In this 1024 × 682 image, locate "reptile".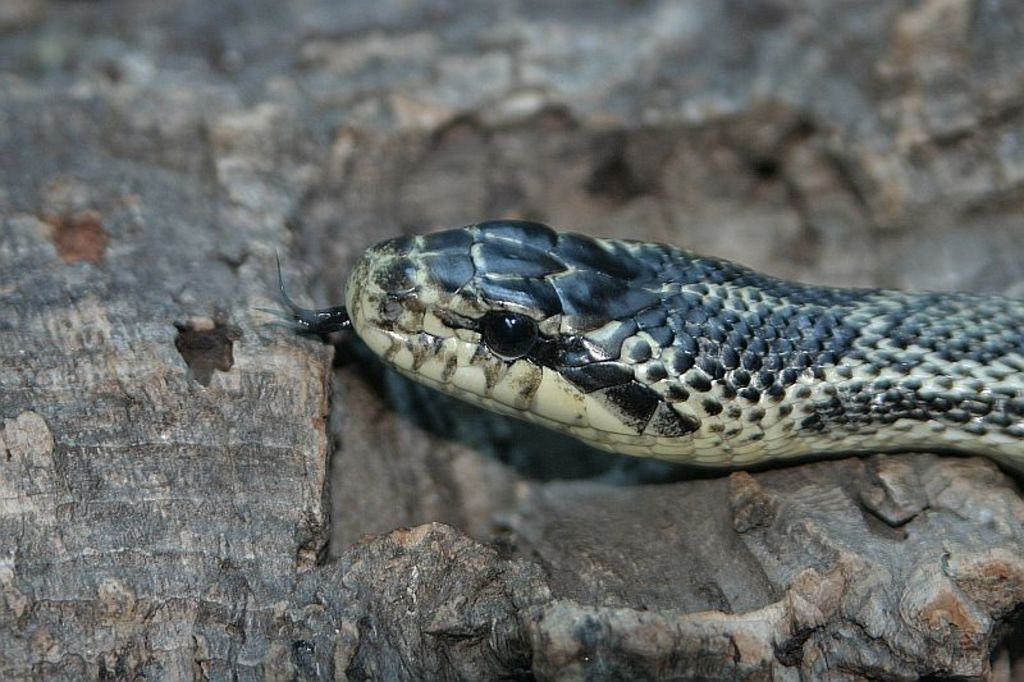
Bounding box: {"x1": 253, "y1": 219, "x2": 1023, "y2": 475}.
